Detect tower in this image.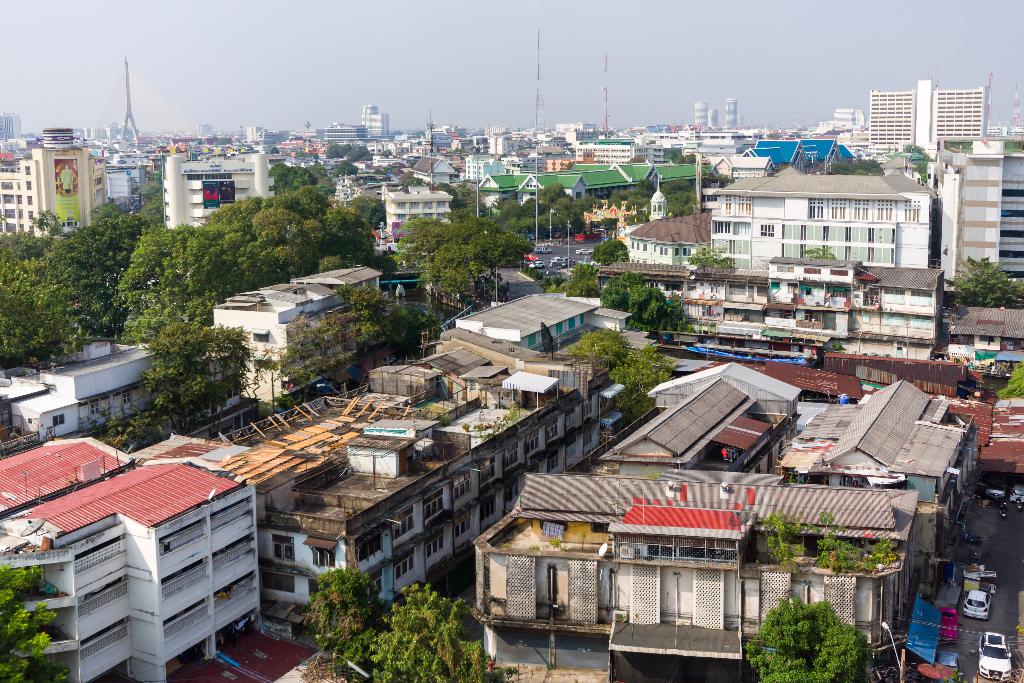
Detection: 691,99,708,135.
